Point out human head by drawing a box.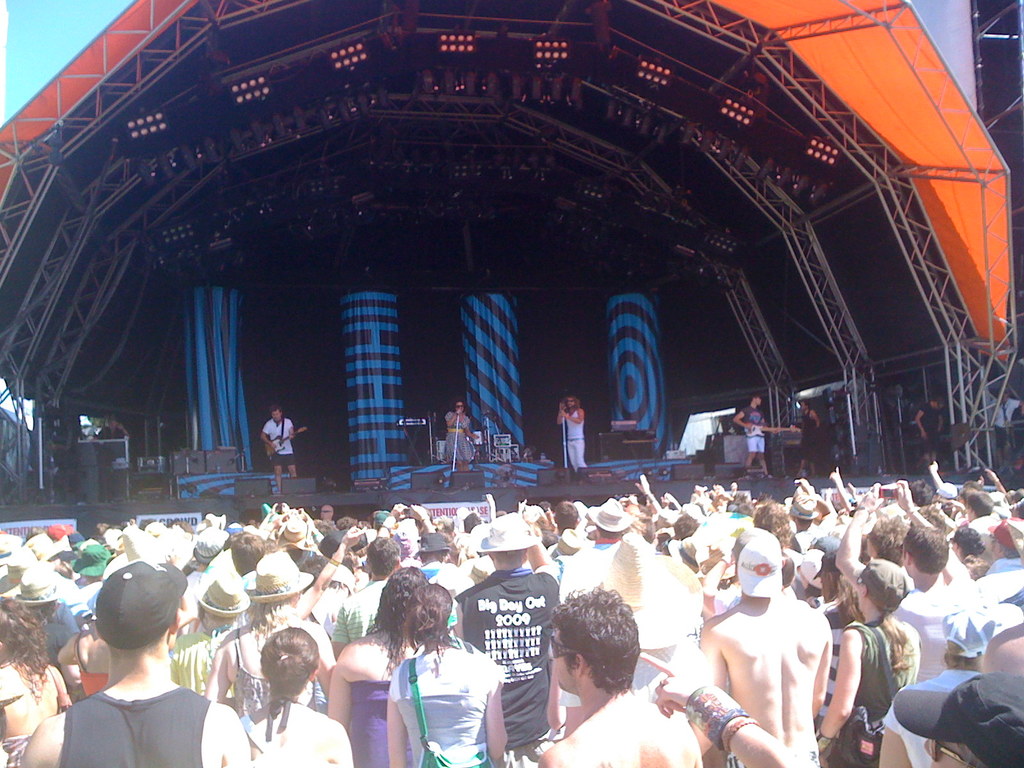
2,532,18,566.
